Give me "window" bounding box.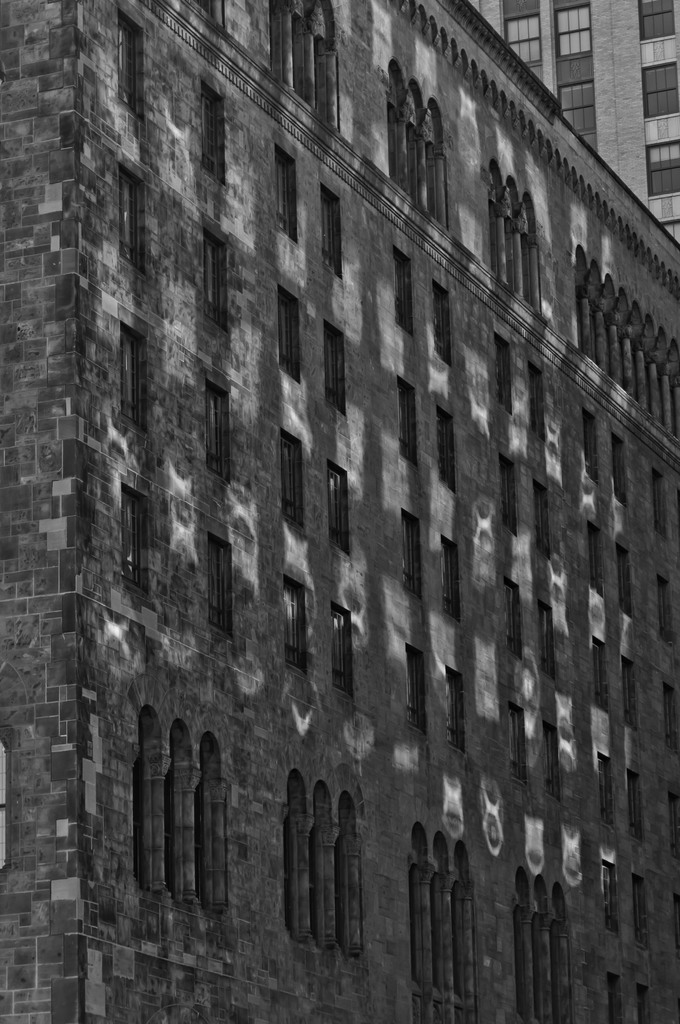
select_region(558, 77, 599, 134).
